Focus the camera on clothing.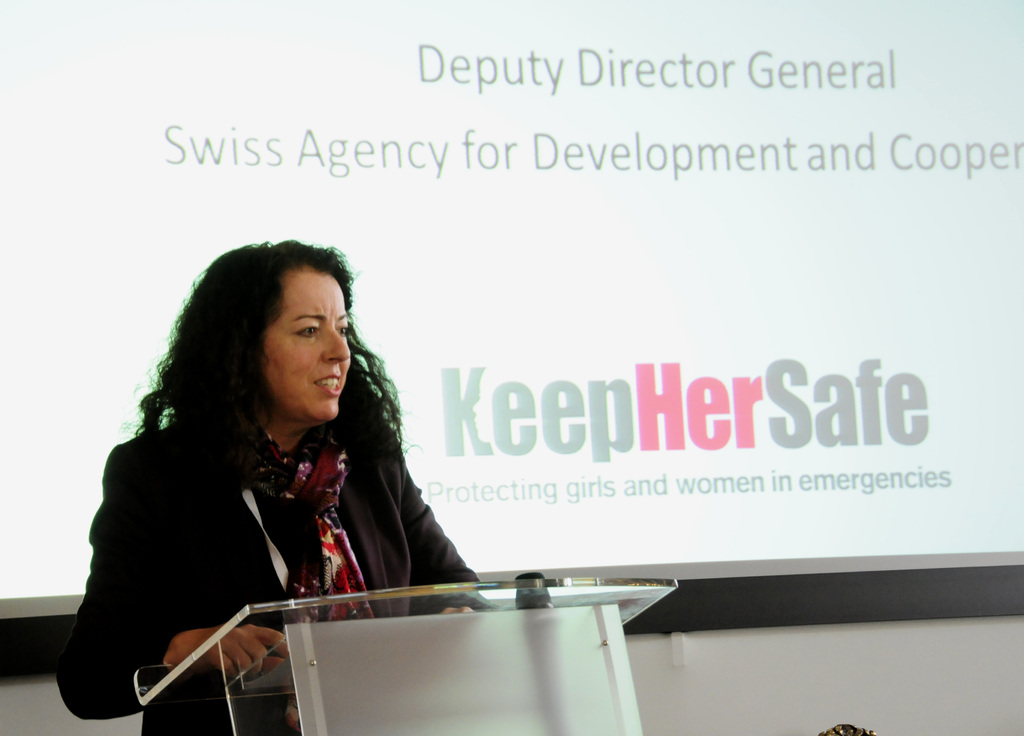
Focus region: bbox(54, 404, 481, 735).
